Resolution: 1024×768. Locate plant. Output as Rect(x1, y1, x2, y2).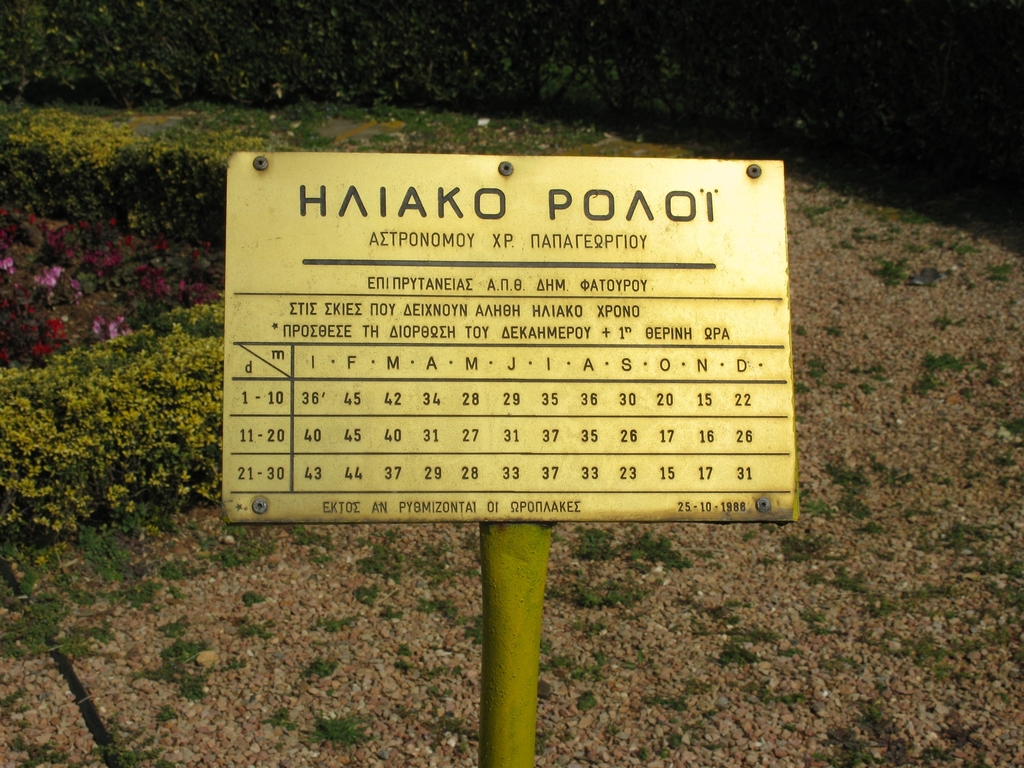
Rect(292, 520, 325, 559).
